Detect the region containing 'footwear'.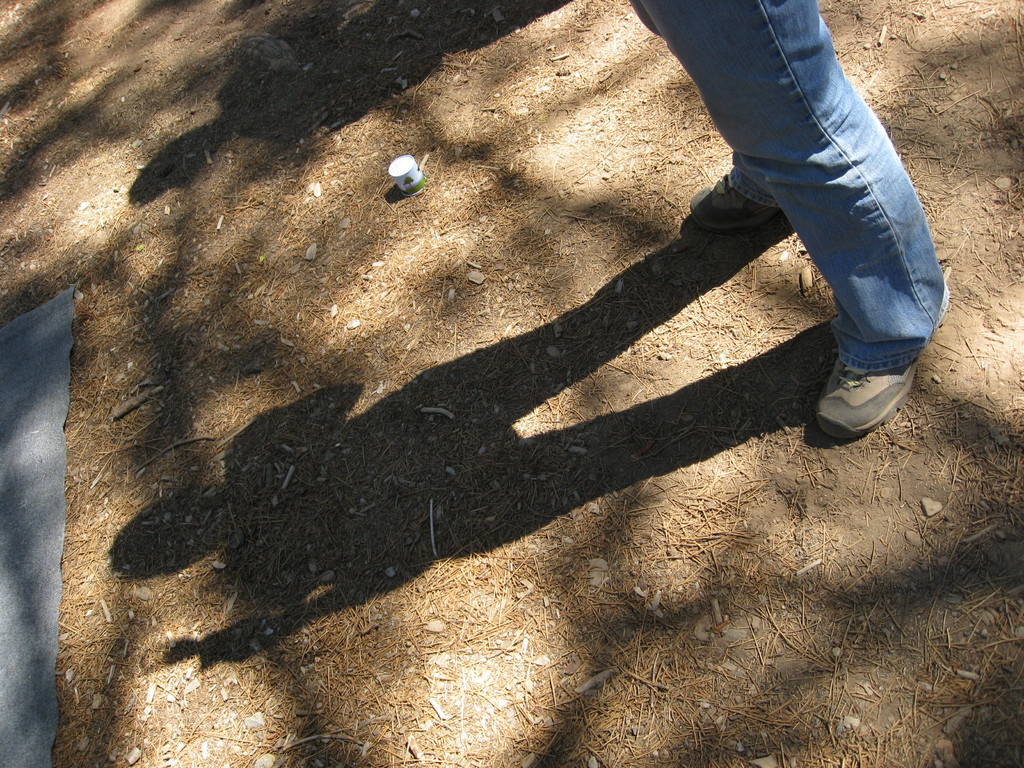
bbox(689, 171, 783, 237).
